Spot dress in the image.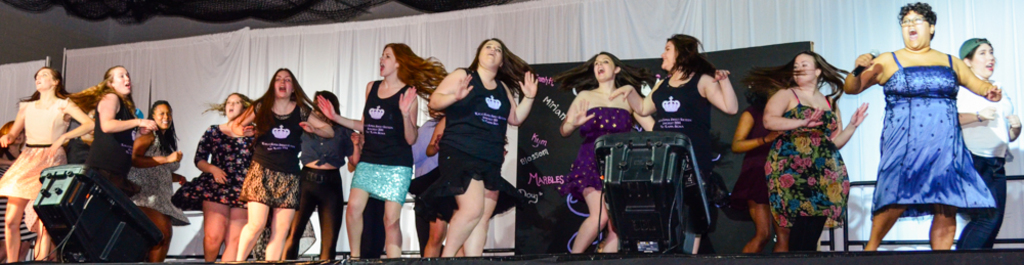
dress found at [570,103,627,215].
